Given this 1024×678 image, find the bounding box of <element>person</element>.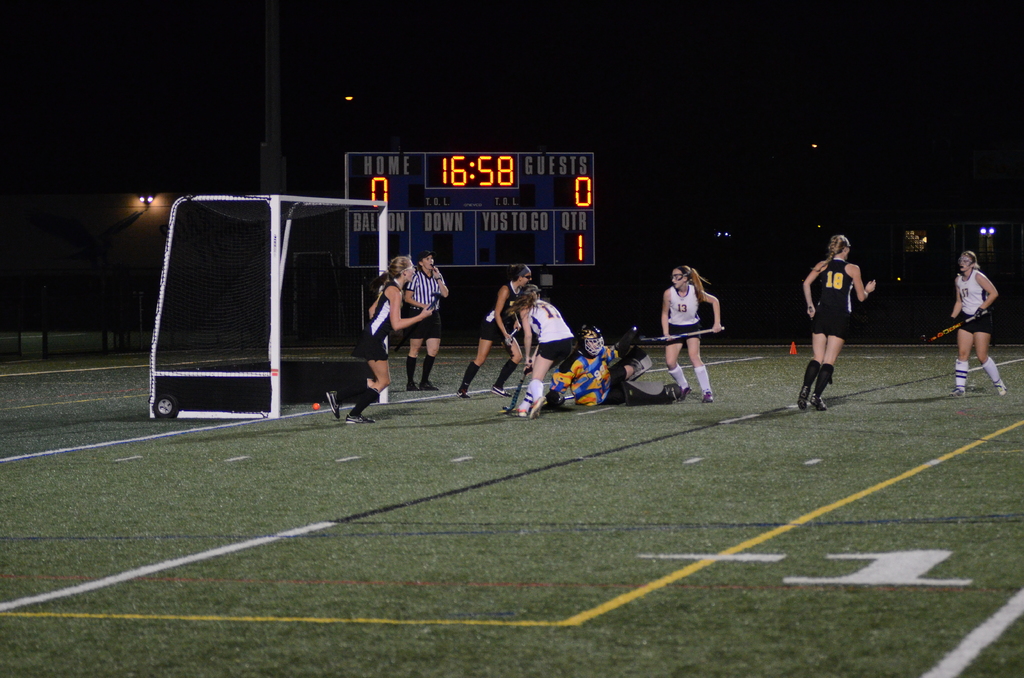
bbox(942, 252, 1005, 398).
